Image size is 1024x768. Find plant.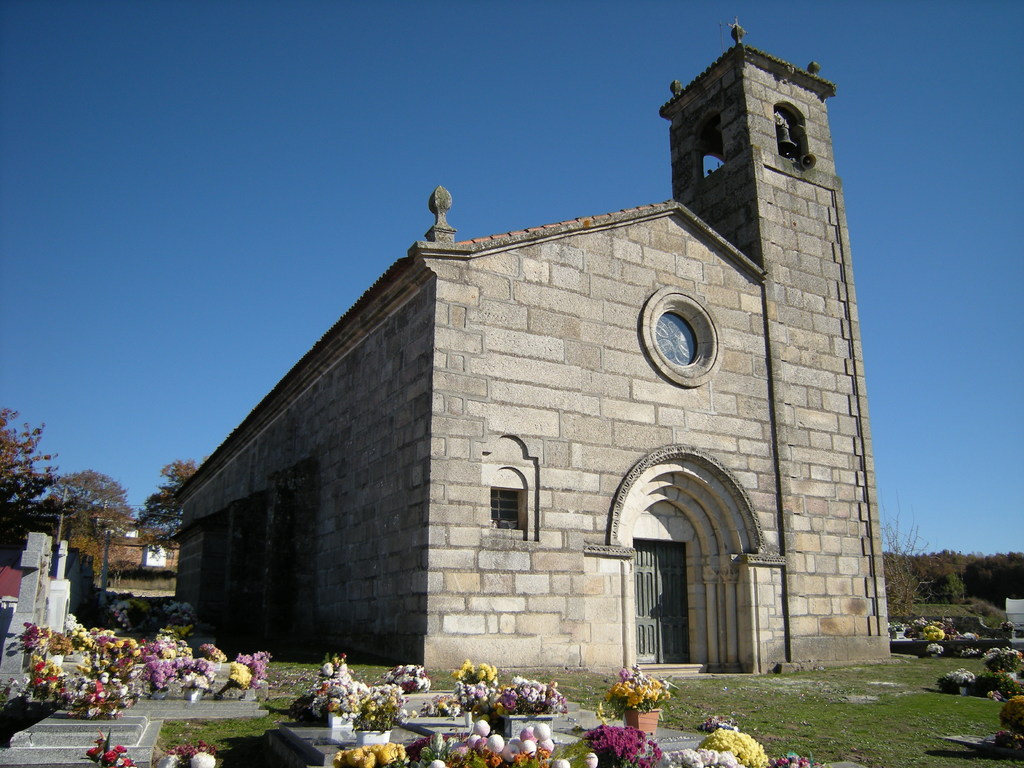
<bbox>994, 699, 1023, 765</bbox>.
